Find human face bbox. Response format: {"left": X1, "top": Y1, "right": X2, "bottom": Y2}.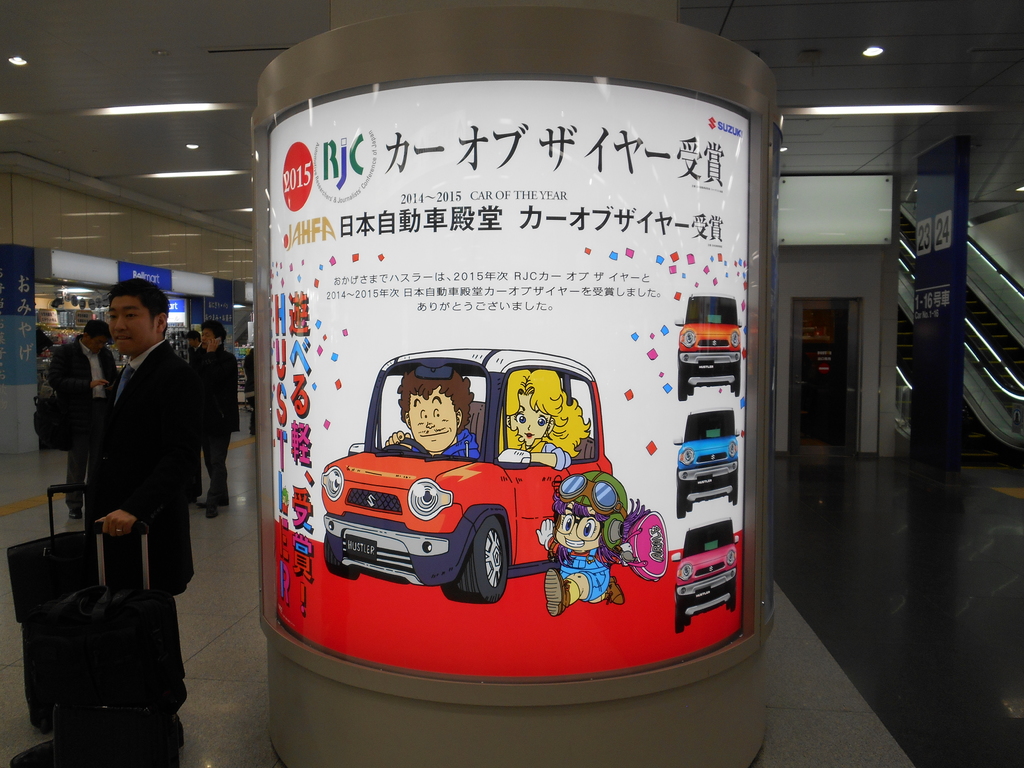
{"left": 408, "top": 385, "right": 458, "bottom": 451}.
